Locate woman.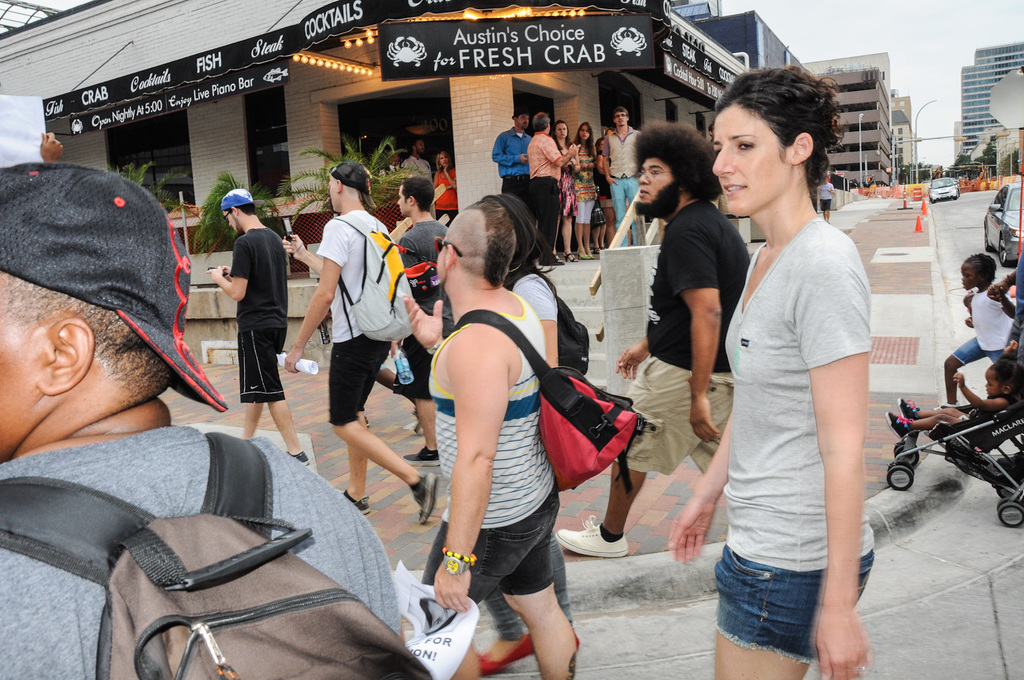
Bounding box: 435 141 468 230.
